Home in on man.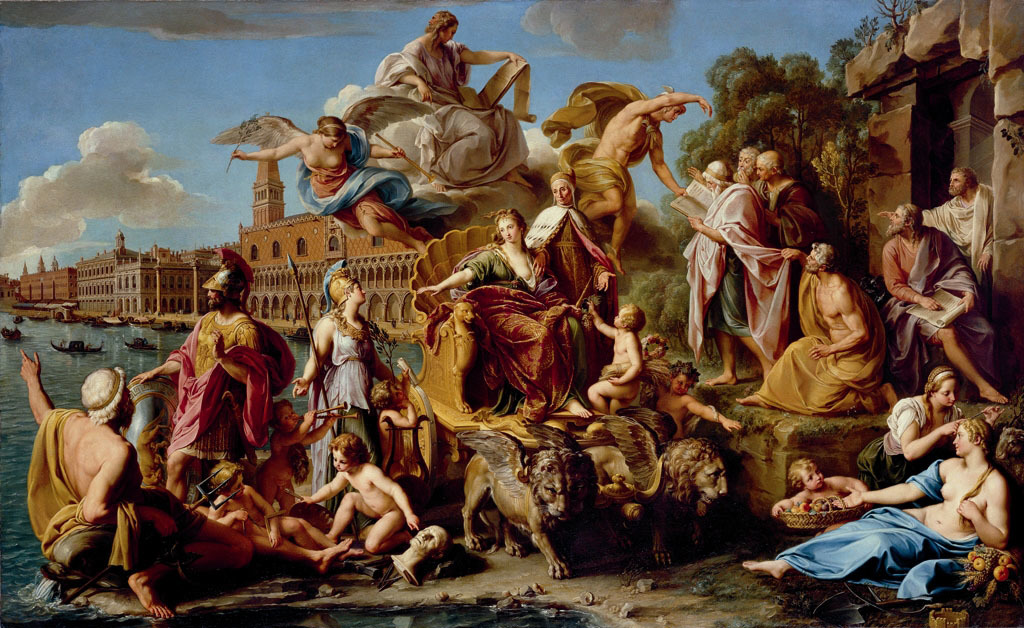
Homed in at locate(875, 166, 997, 287).
